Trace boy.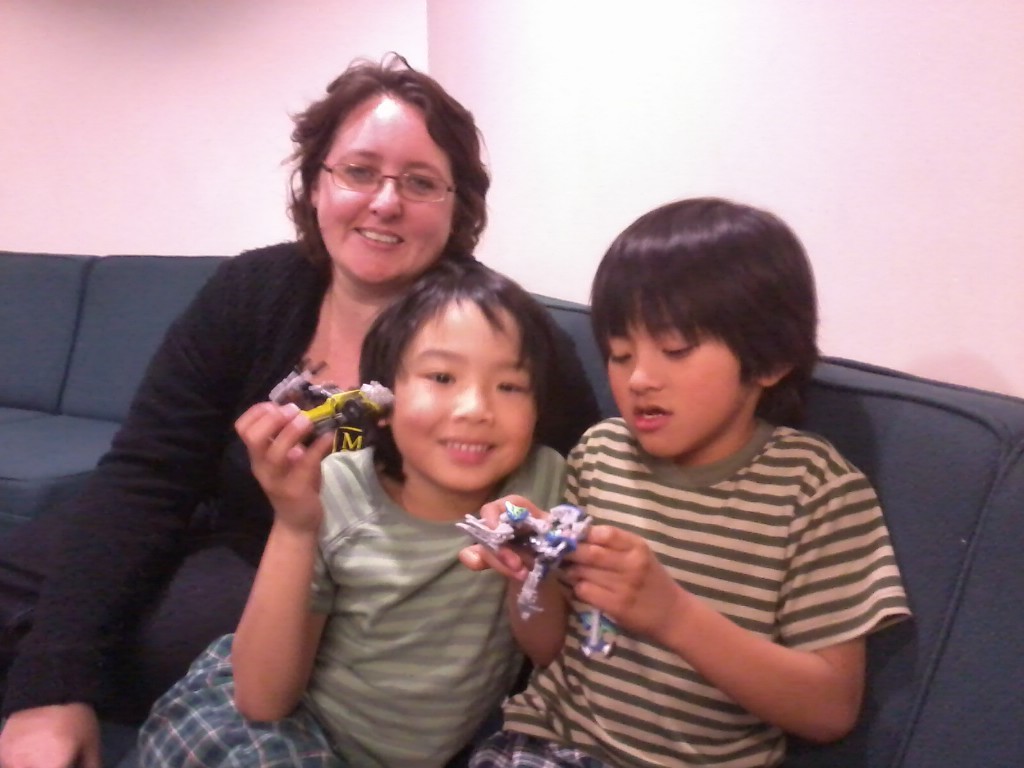
Traced to select_region(134, 270, 571, 767).
